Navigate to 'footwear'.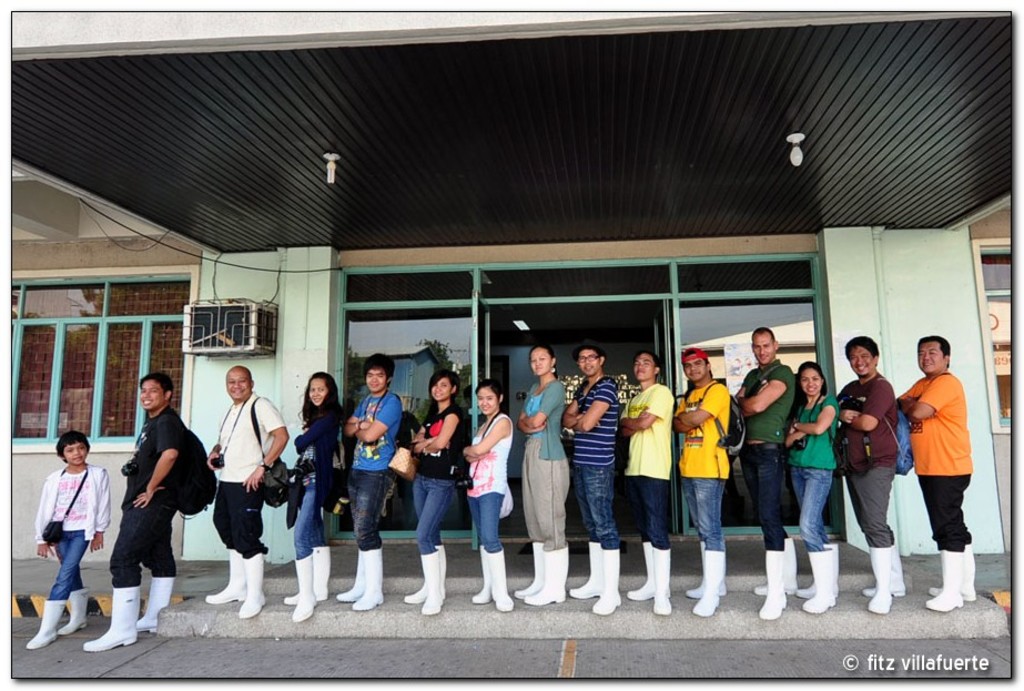
Navigation target: 519 552 571 604.
